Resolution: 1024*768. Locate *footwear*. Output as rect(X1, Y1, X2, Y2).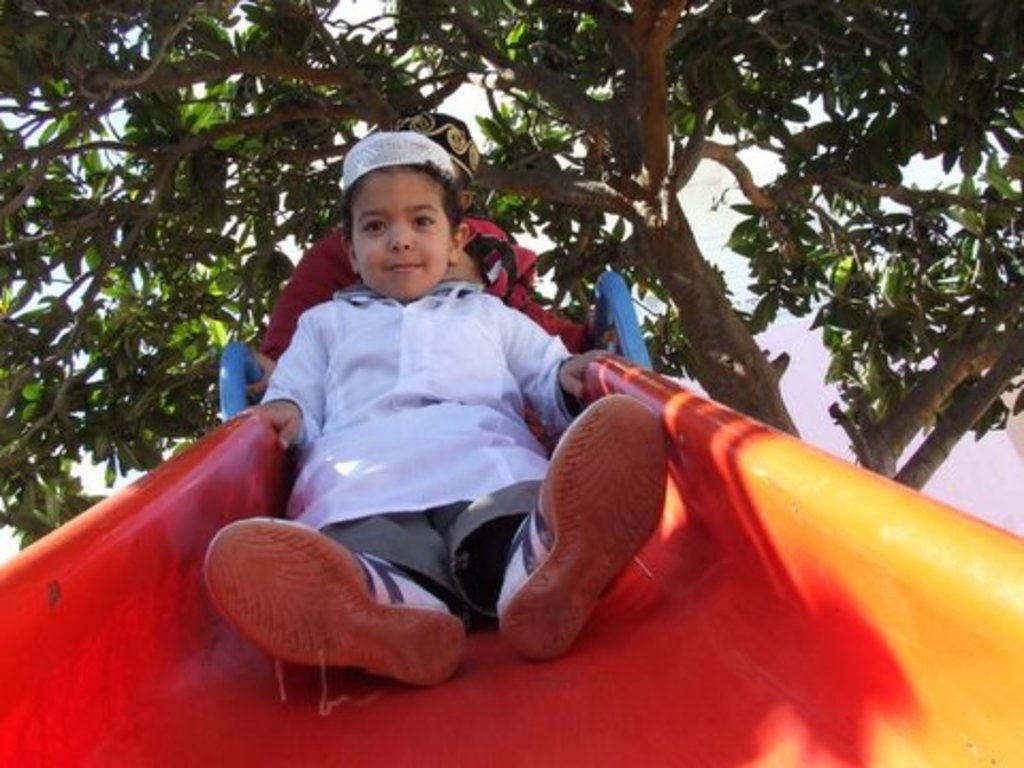
rect(201, 514, 467, 693).
